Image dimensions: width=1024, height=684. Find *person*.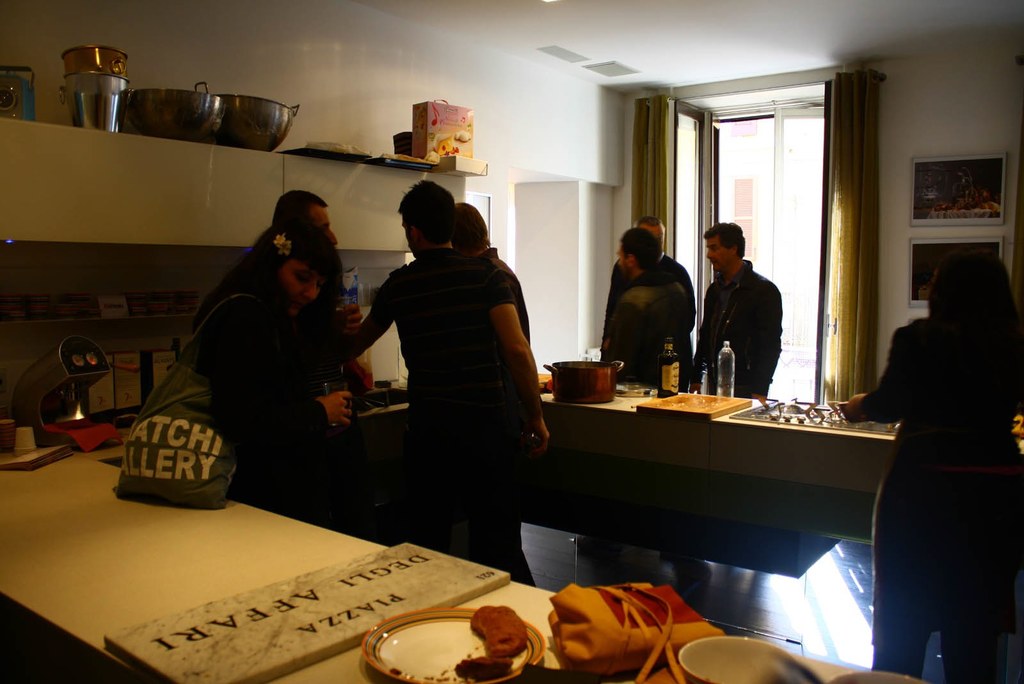
l=842, t=252, r=1023, b=683.
